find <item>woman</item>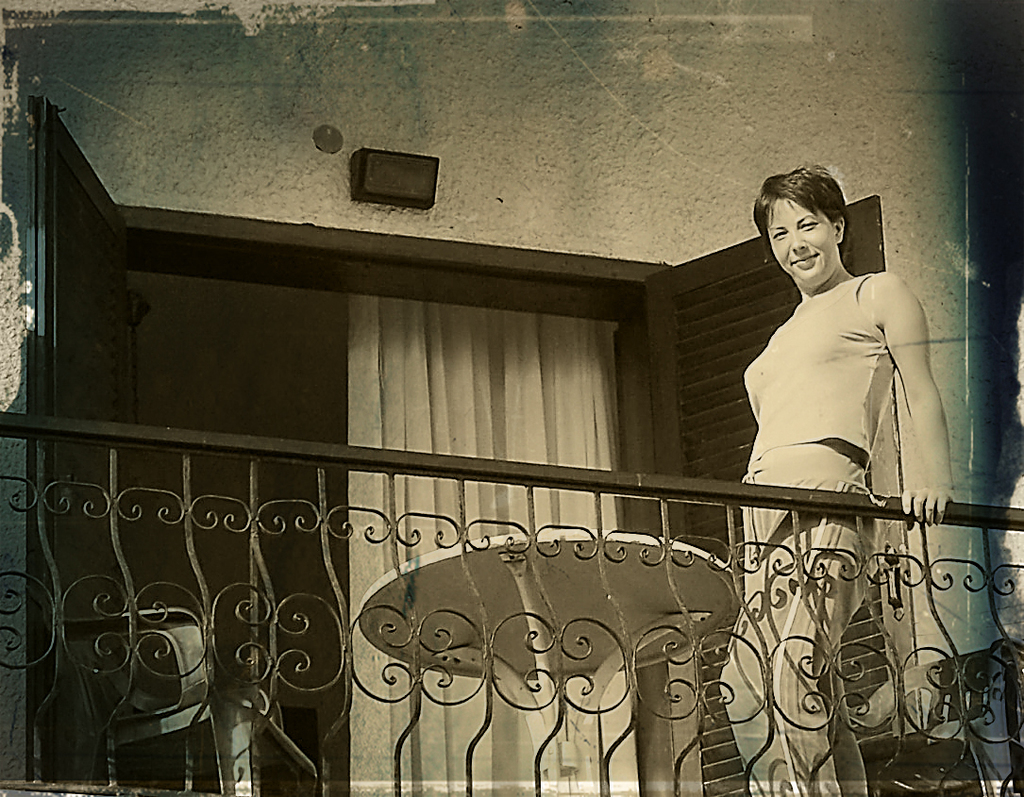
bbox(706, 127, 982, 730)
